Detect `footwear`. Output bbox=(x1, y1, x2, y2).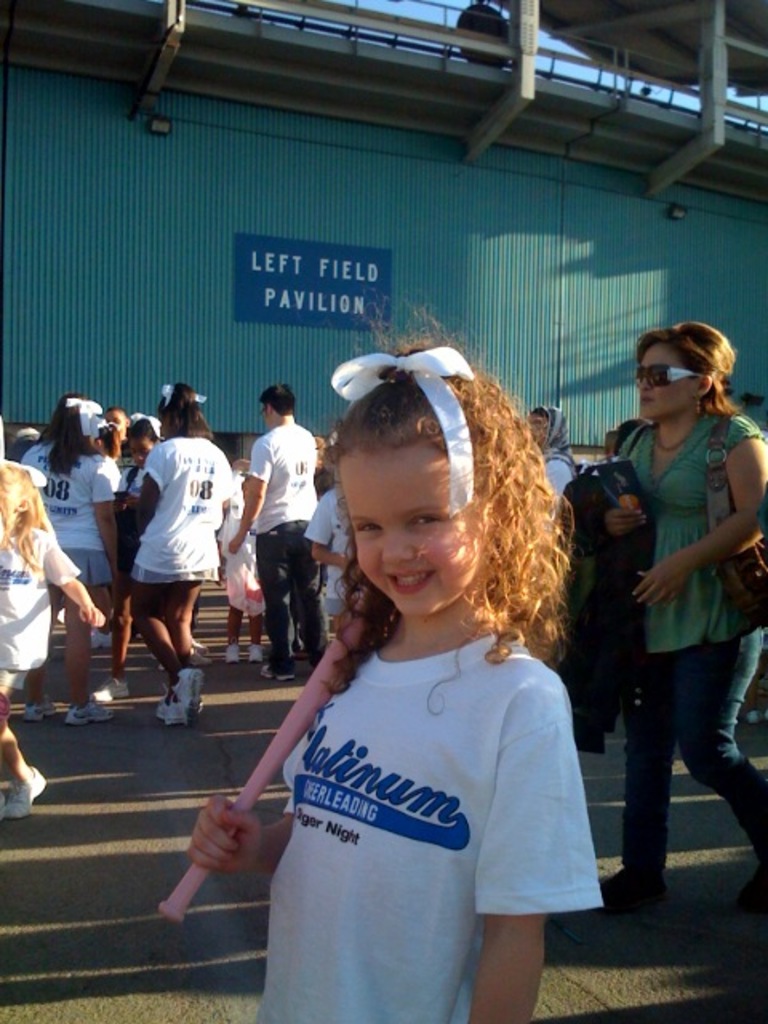
bbox=(174, 666, 210, 725).
